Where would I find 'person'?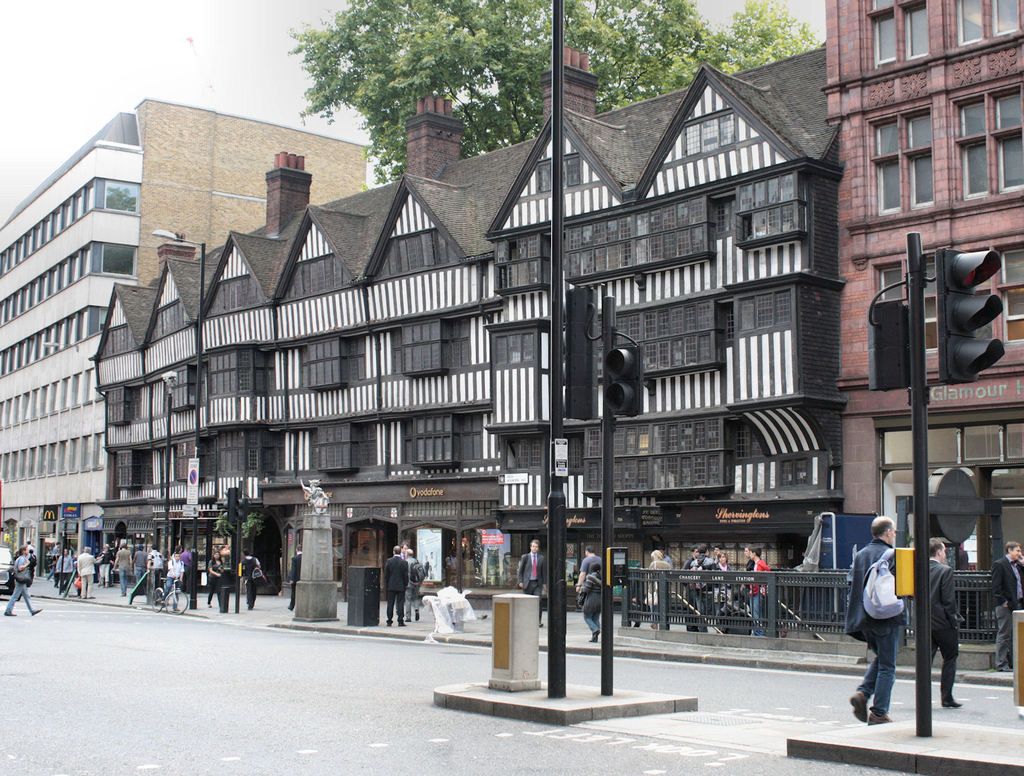
At x1=746, y1=544, x2=769, y2=620.
